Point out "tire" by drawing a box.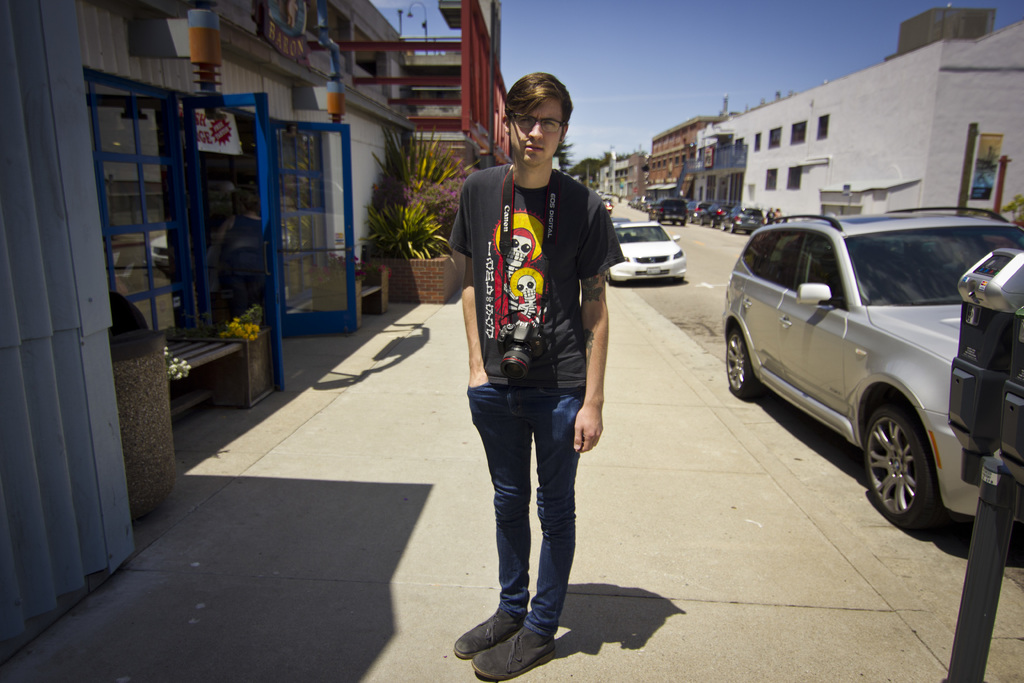
box(863, 404, 940, 527).
